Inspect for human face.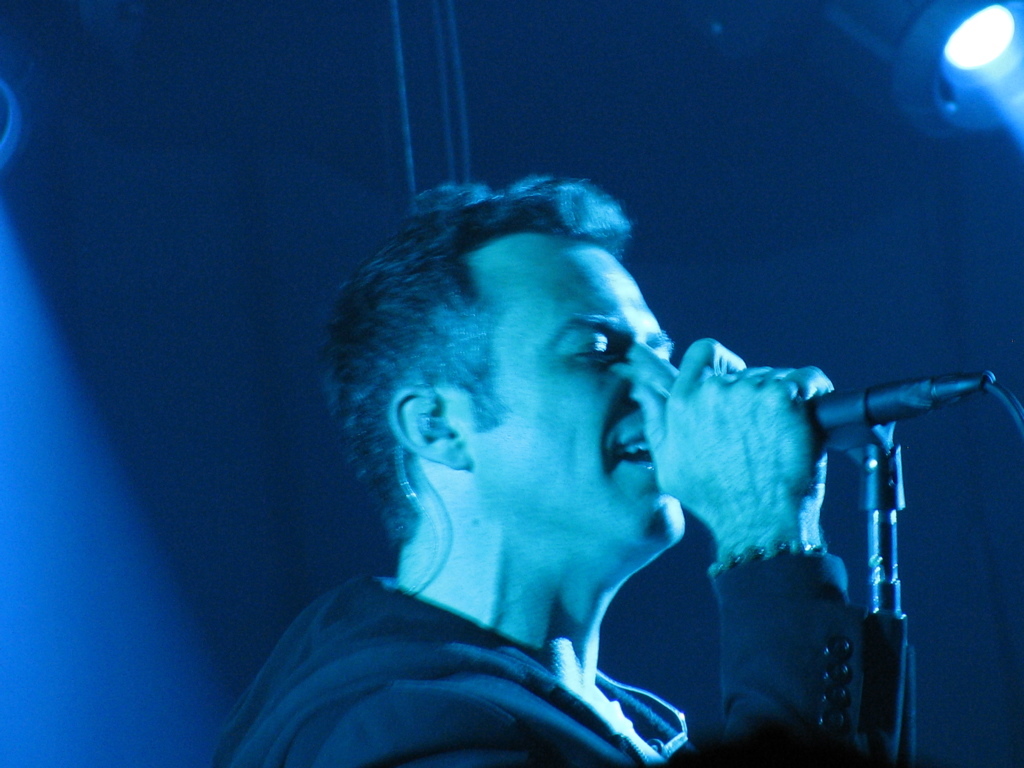
Inspection: Rect(473, 256, 678, 566).
